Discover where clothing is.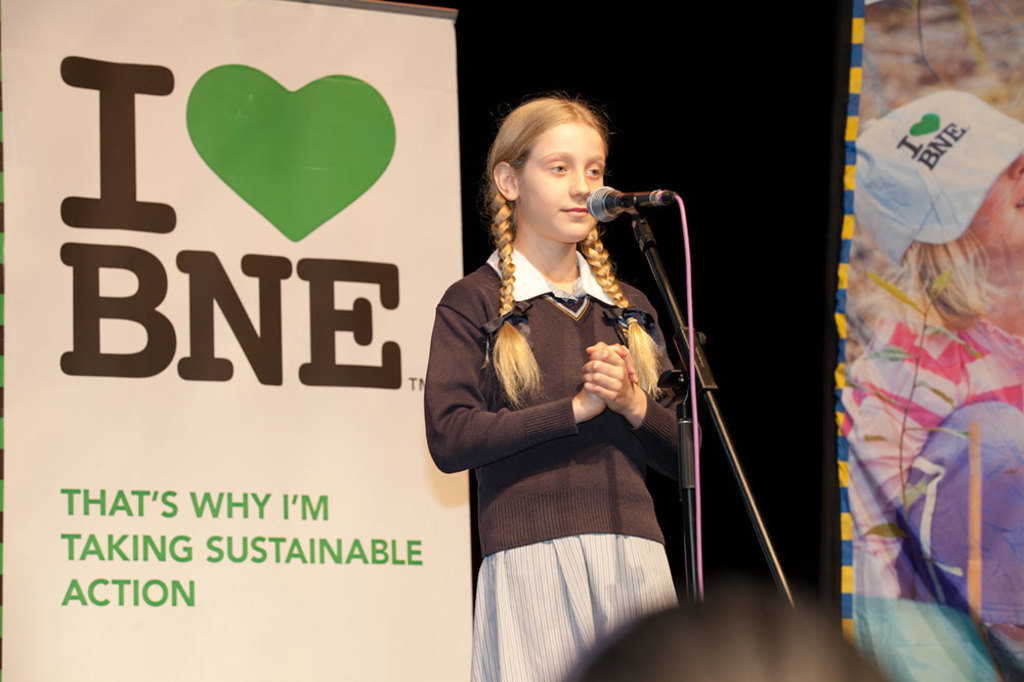
Discovered at x1=440, y1=184, x2=706, y2=624.
